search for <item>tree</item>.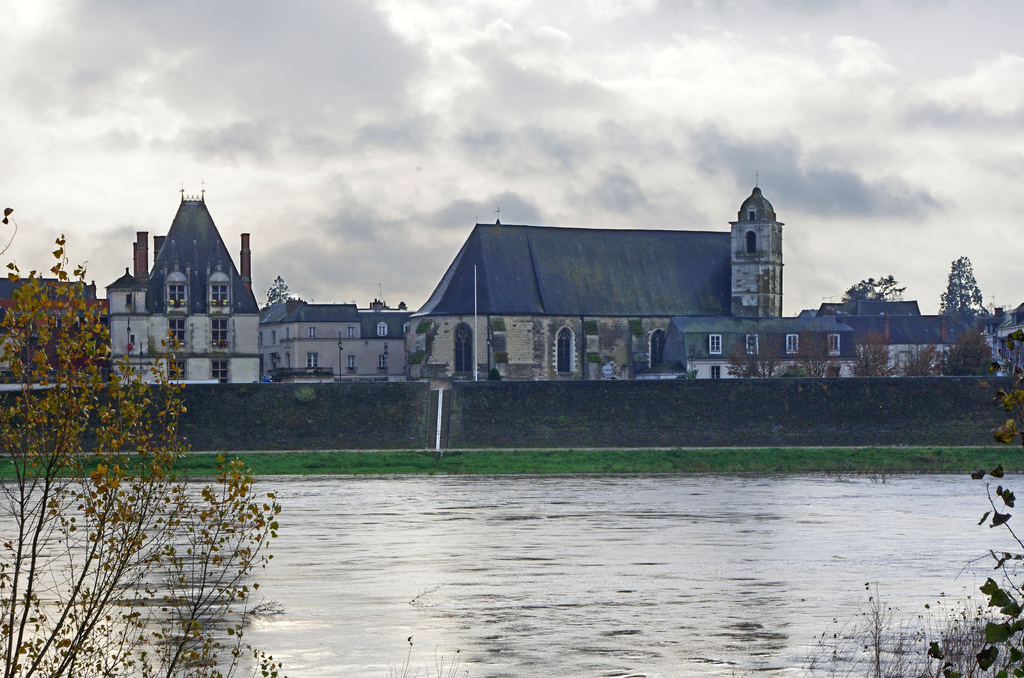
Found at {"left": 723, "top": 319, "right": 781, "bottom": 378}.
